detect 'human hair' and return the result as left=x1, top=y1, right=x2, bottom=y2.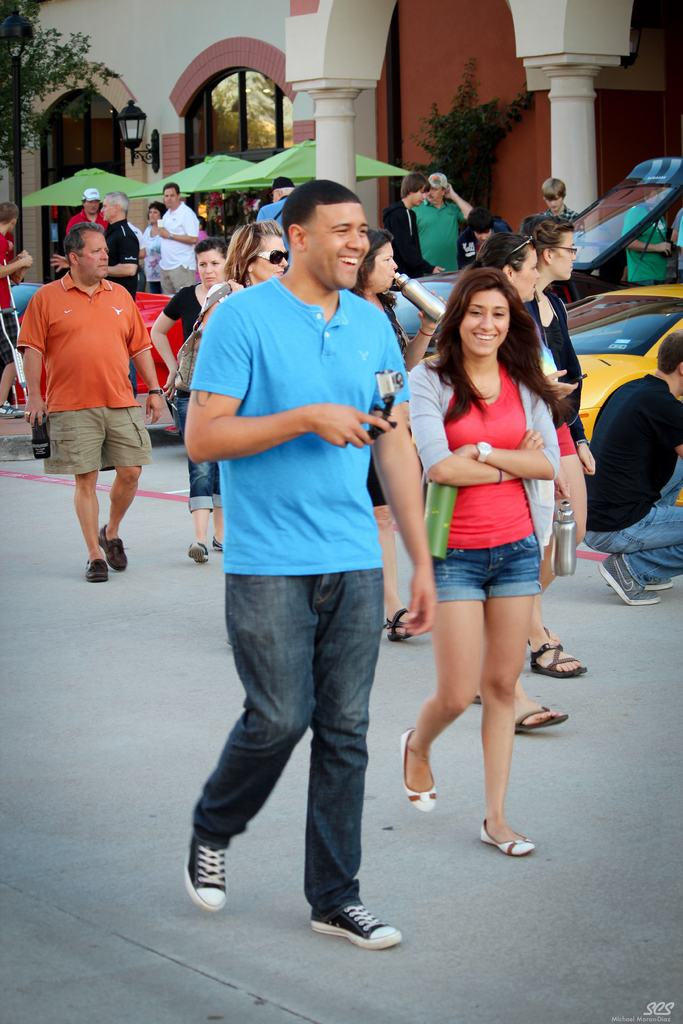
left=161, top=180, right=182, bottom=196.
